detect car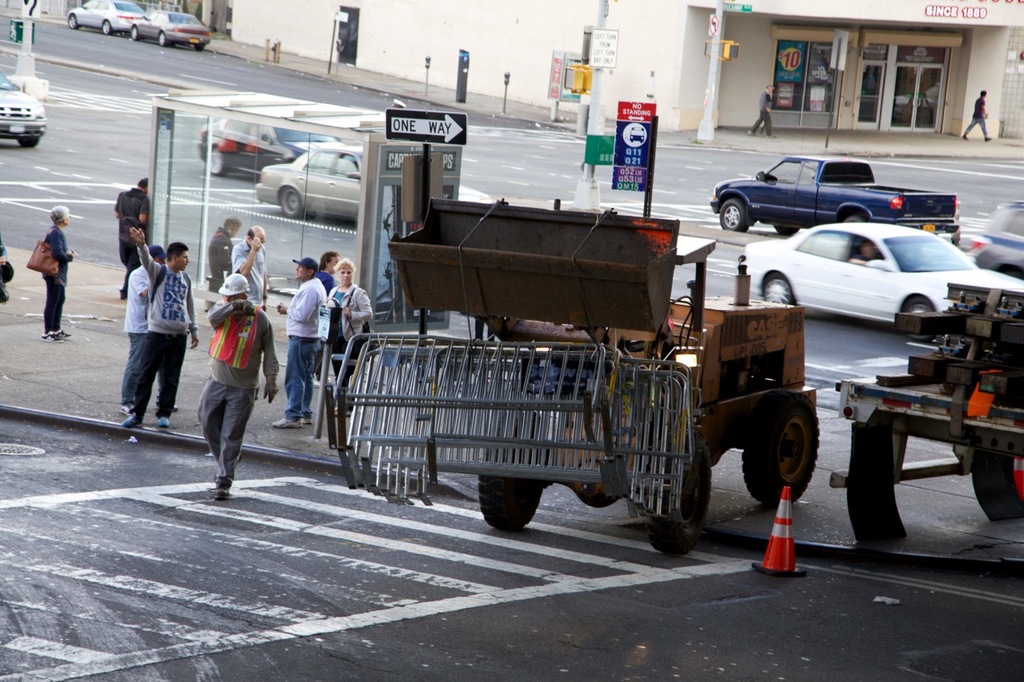
(971, 186, 1023, 272)
